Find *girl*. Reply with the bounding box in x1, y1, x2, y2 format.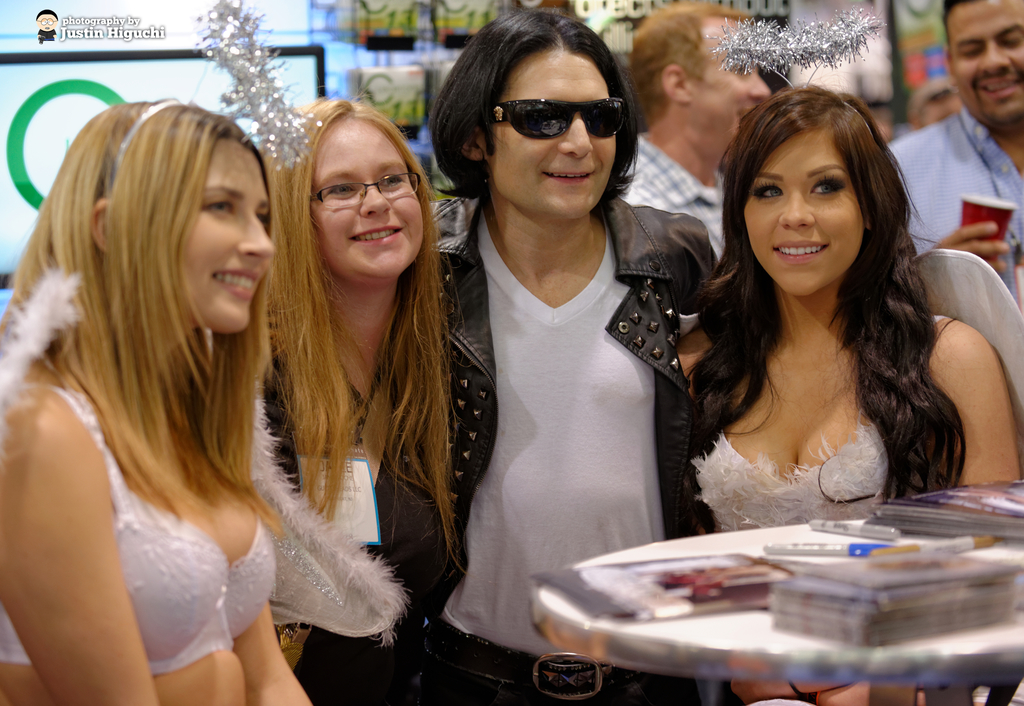
666, 87, 1023, 705.
